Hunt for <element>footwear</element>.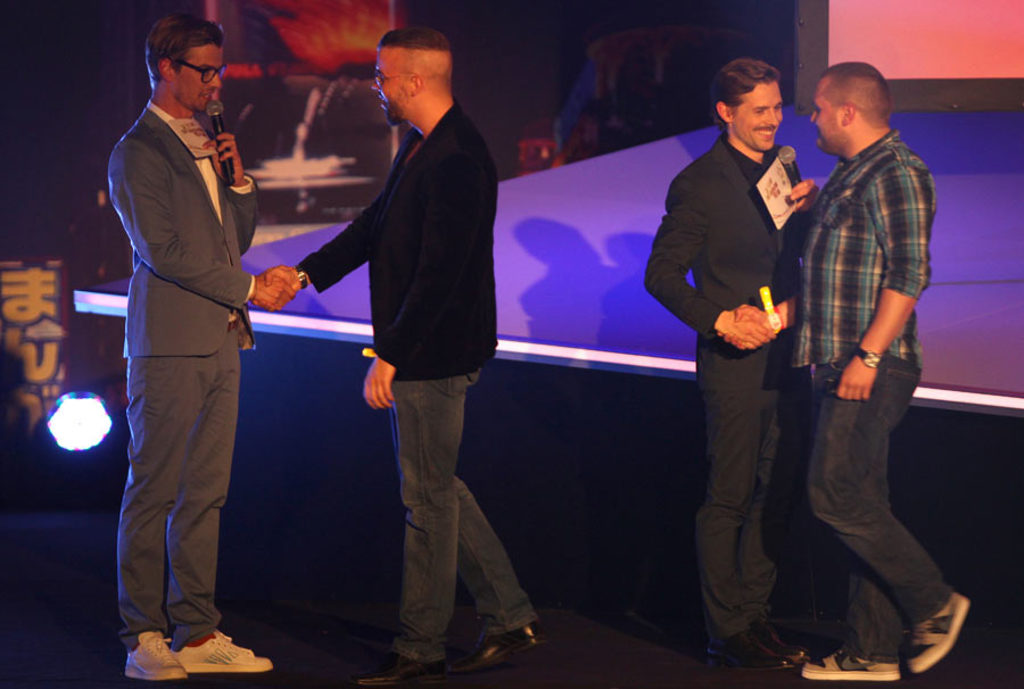
Hunted down at 358,651,448,688.
